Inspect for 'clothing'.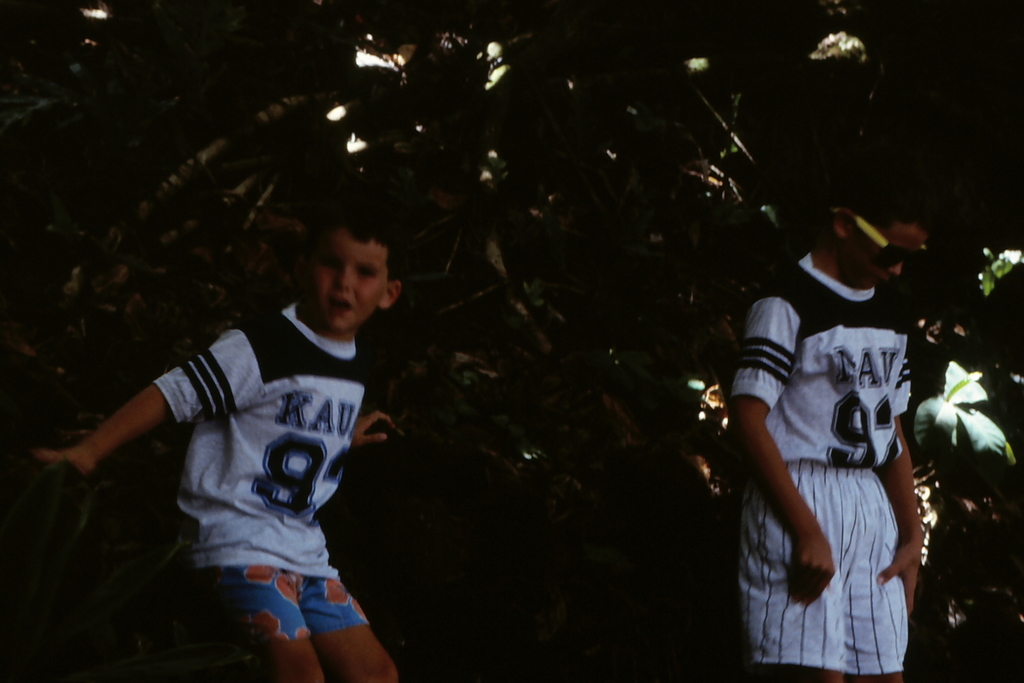
Inspection: bbox=[150, 299, 371, 643].
